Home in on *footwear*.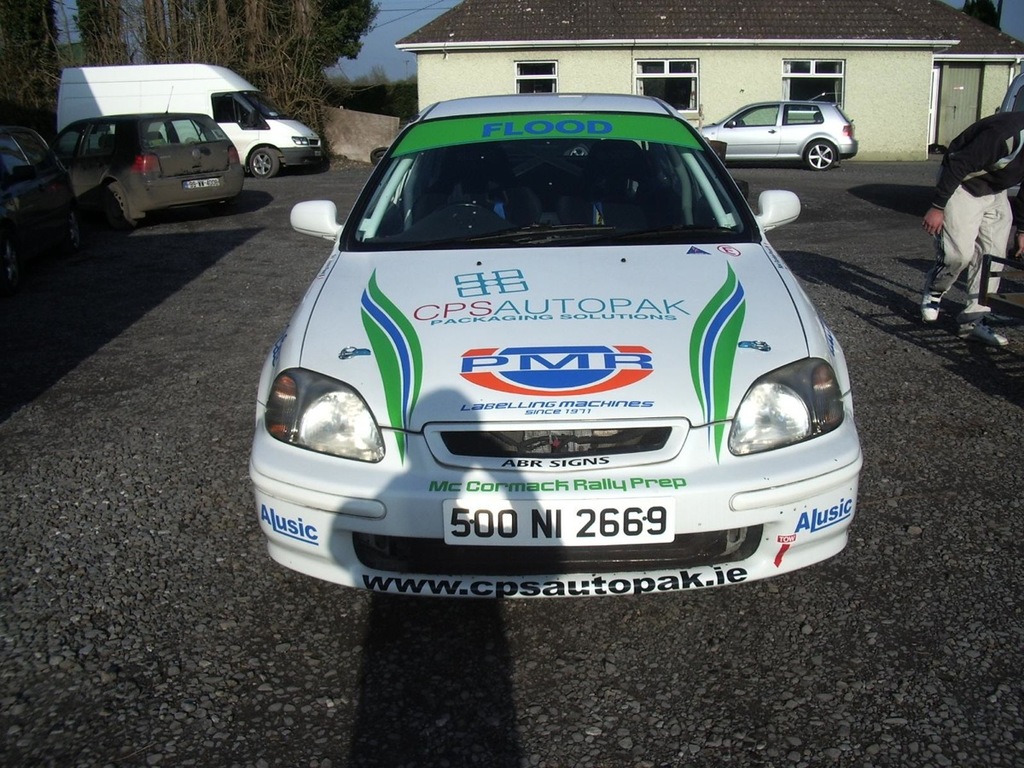
Homed in at Rect(917, 297, 945, 327).
